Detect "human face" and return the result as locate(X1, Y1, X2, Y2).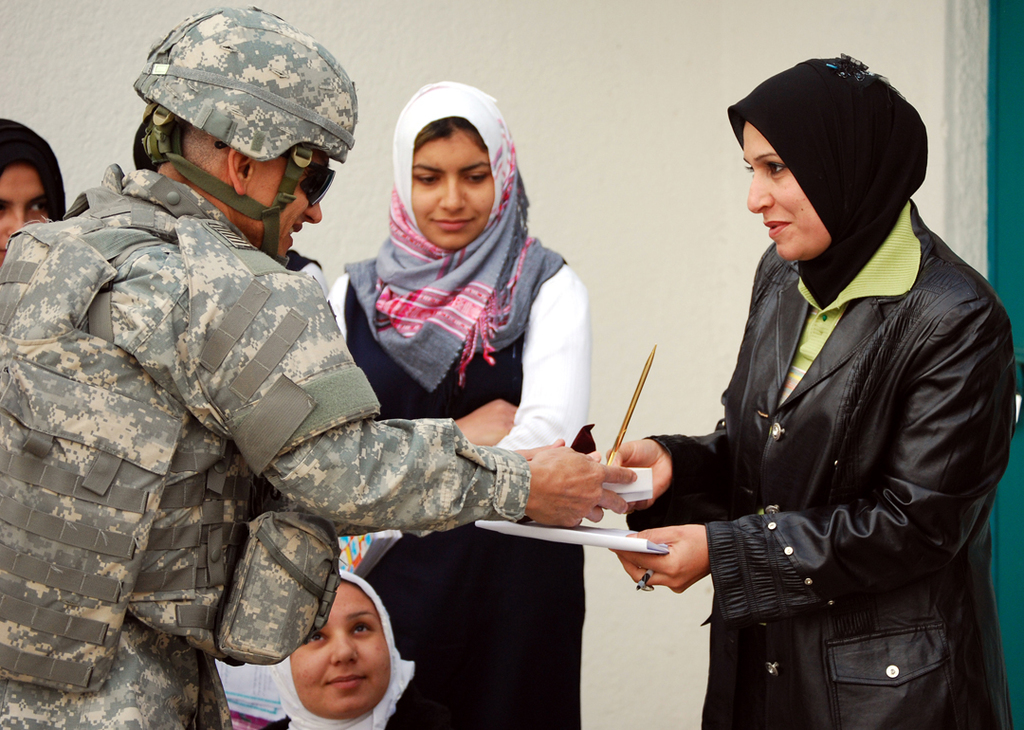
locate(290, 581, 390, 722).
